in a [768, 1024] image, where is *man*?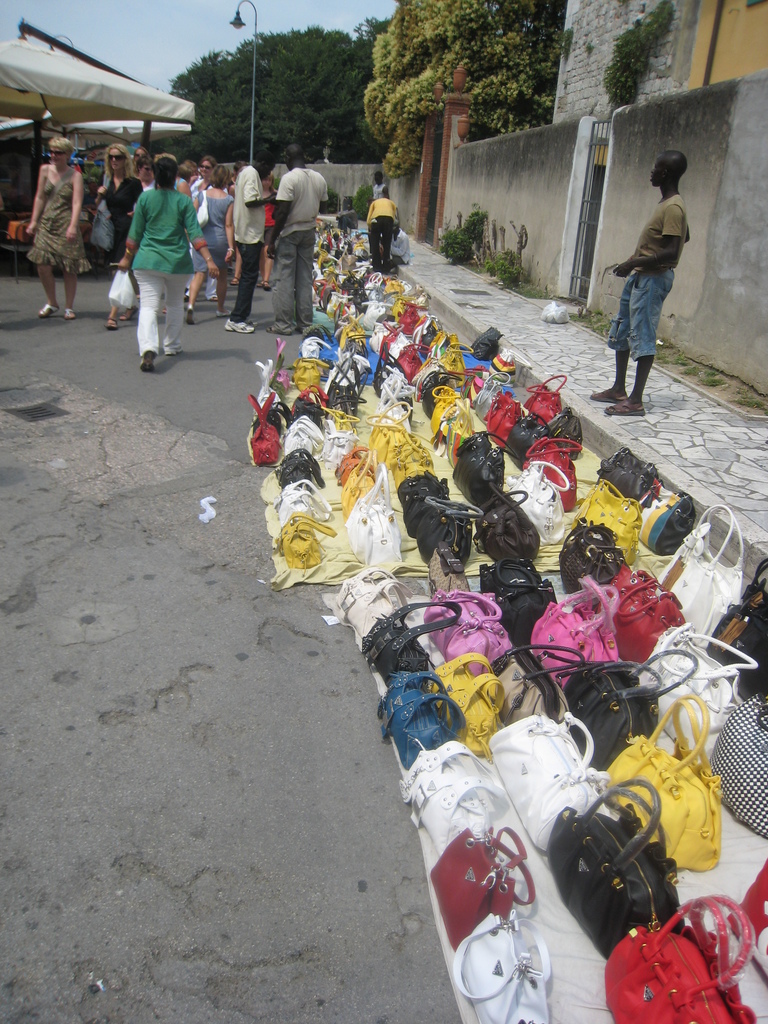
bbox=(366, 200, 401, 273).
